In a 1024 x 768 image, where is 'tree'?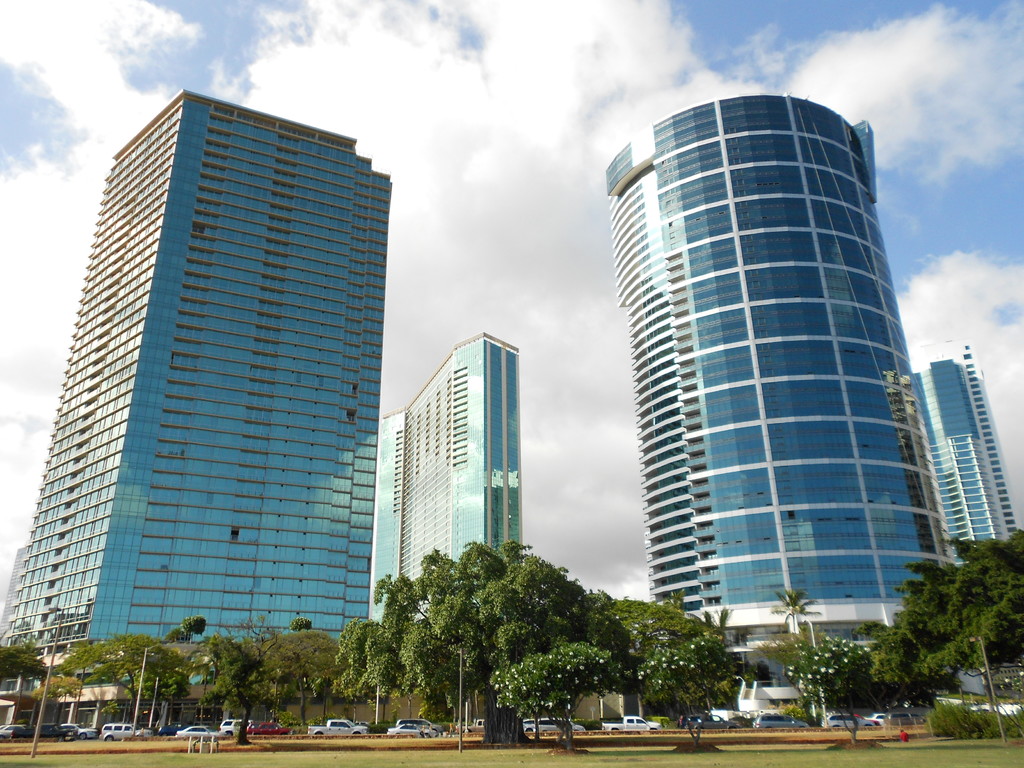
628 600 737 749.
